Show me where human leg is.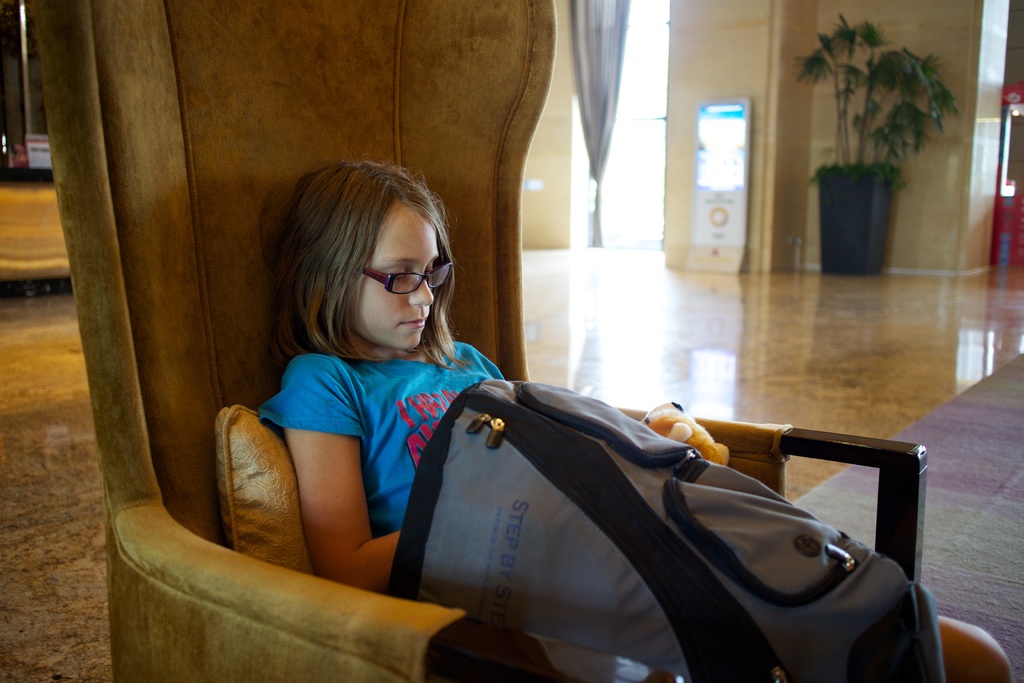
human leg is at rect(937, 616, 1015, 682).
